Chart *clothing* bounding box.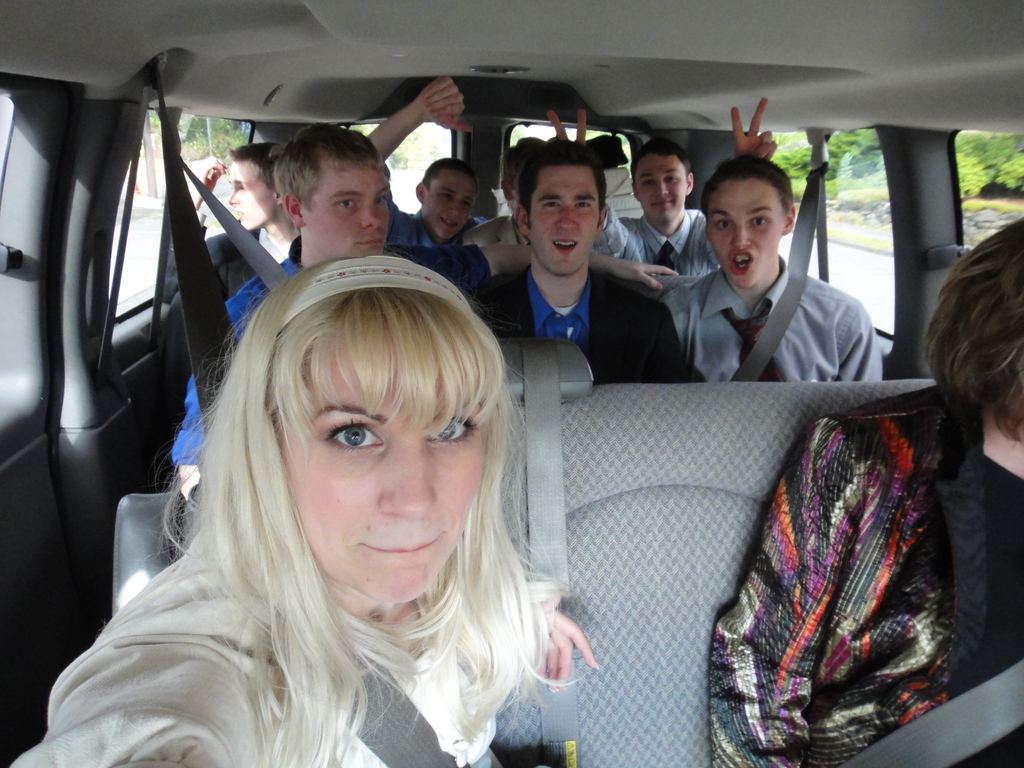
Charted: (x1=10, y1=504, x2=524, y2=767).
